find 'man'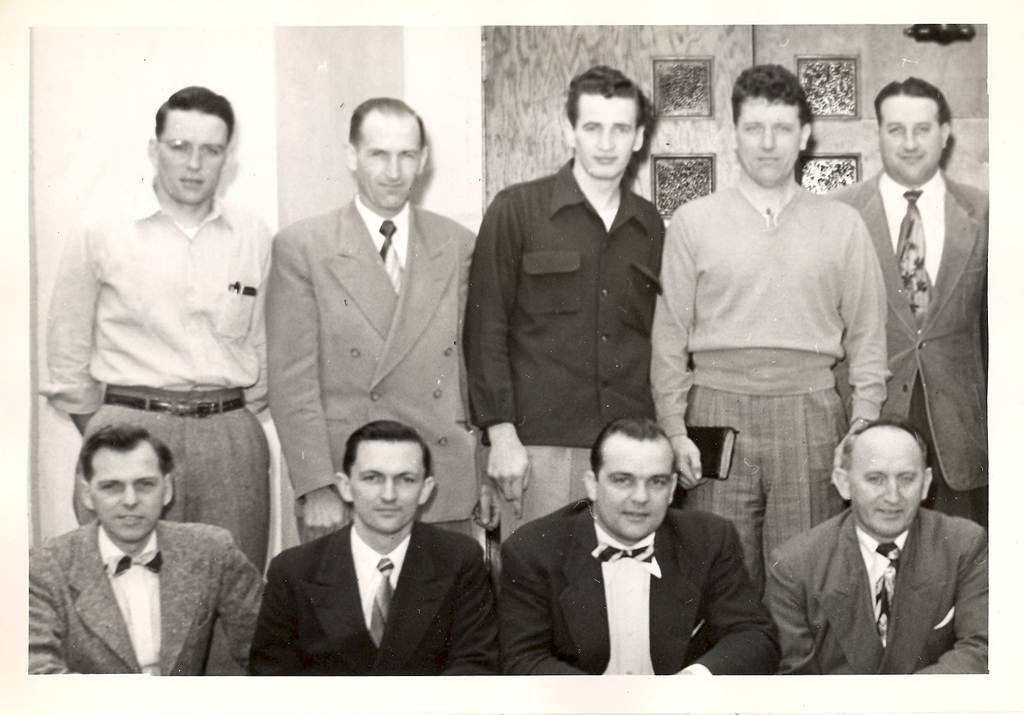
pyautogui.locateOnScreen(462, 65, 665, 545)
